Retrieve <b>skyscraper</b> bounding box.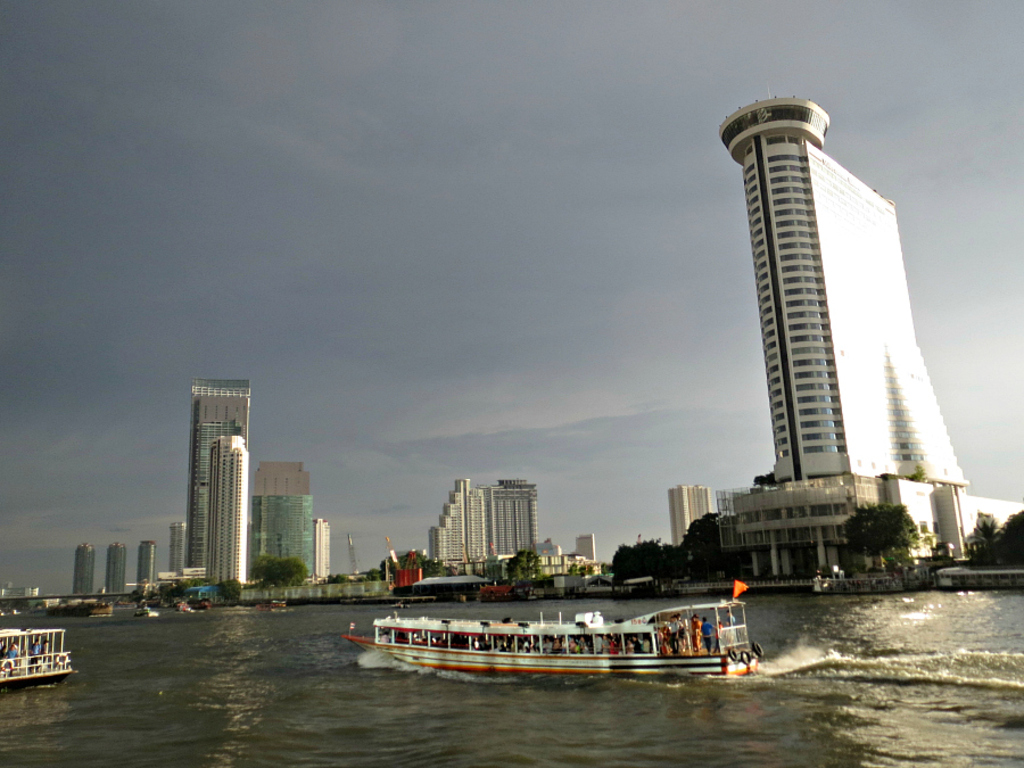
Bounding box: 205, 433, 246, 580.
